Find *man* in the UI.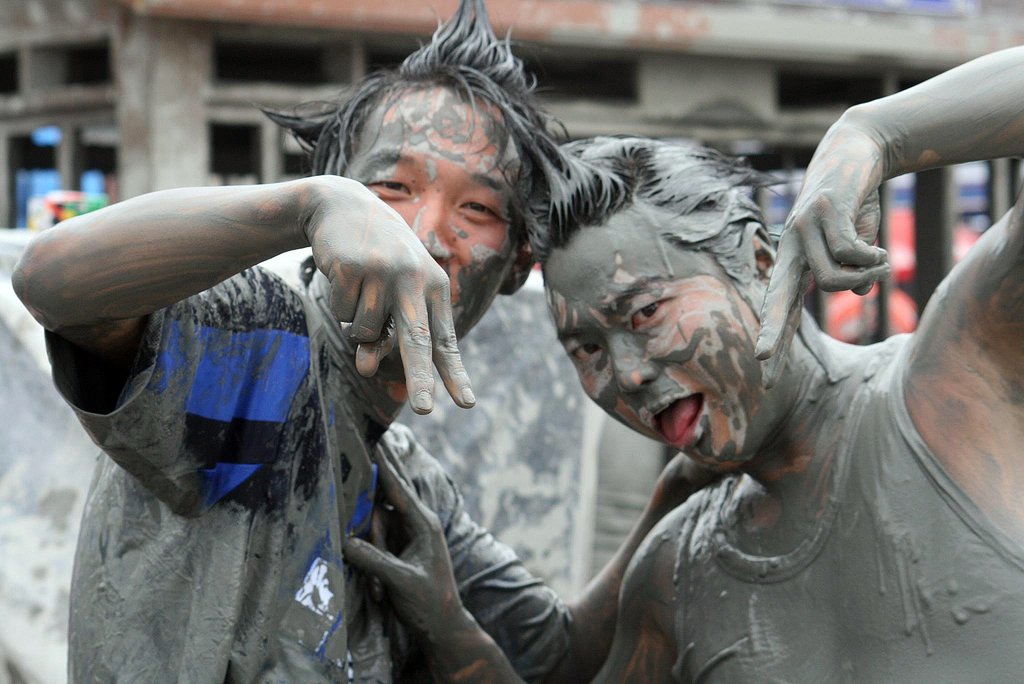
UI element at 5/0/742/683.
